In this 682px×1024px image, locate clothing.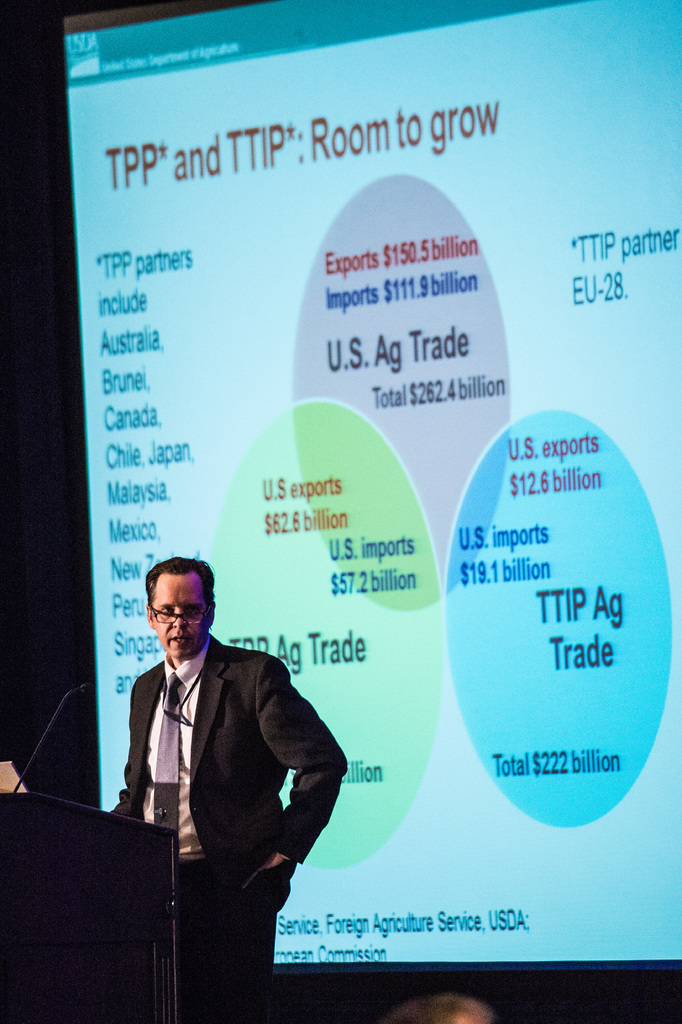
Bounding box: [x1=101, y1=633, x2=345, y2=1023].
